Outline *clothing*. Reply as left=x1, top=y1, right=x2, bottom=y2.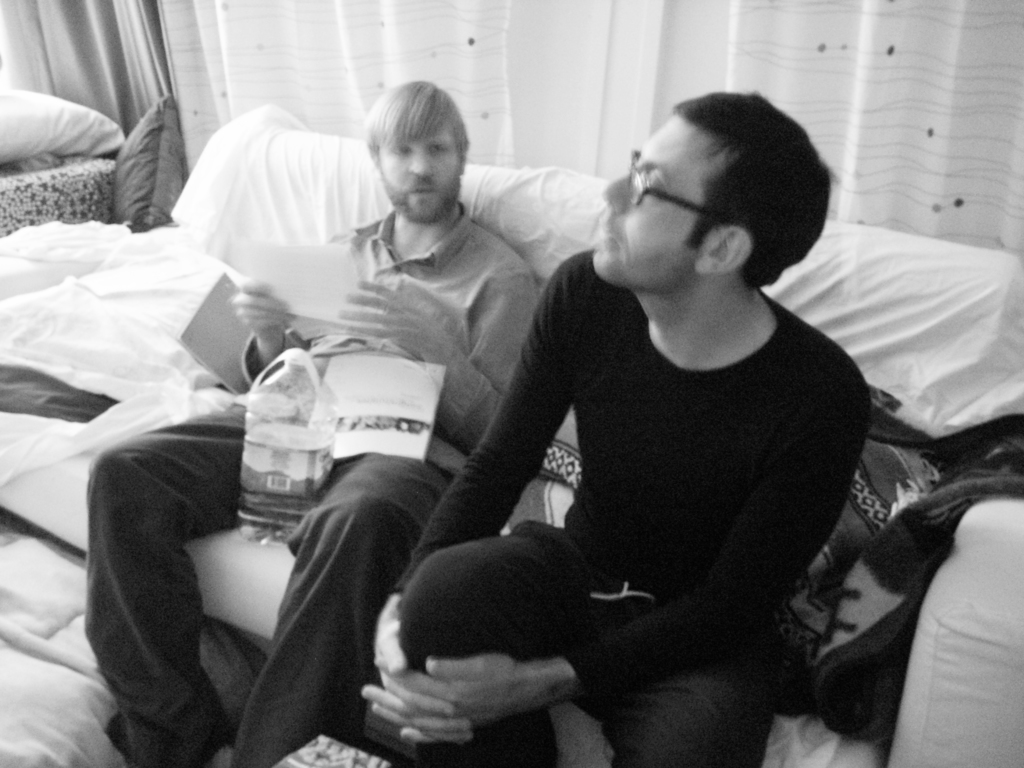
left=416, top=230, right=876, bottom=727.
